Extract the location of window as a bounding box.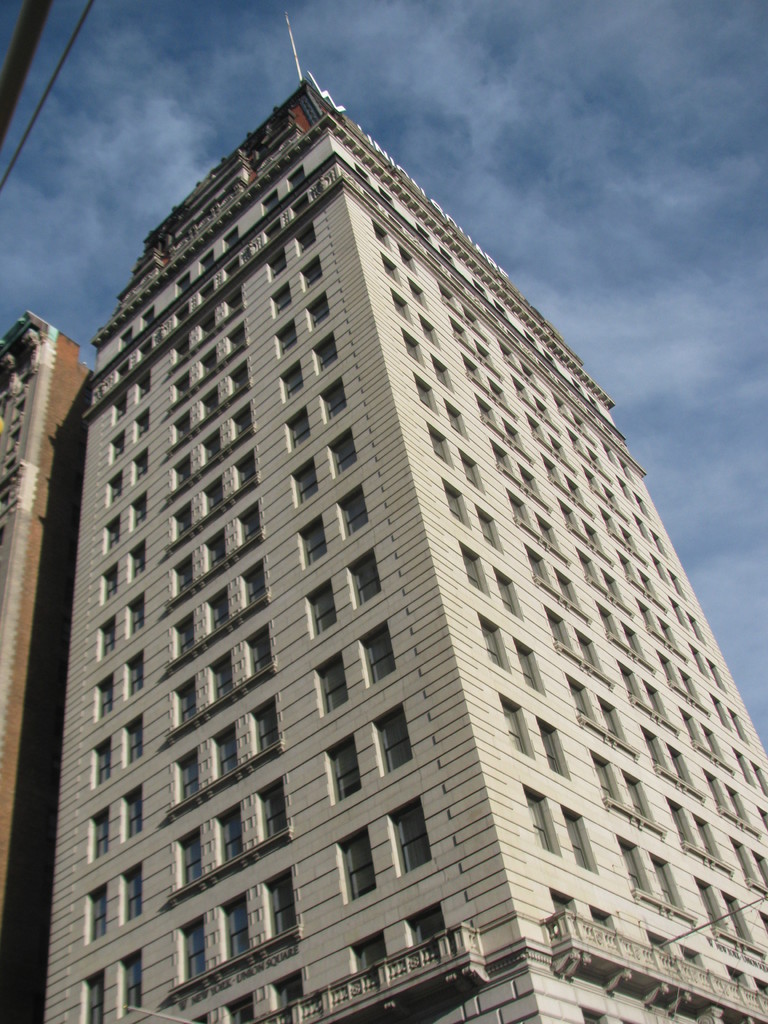
[x1=186, y1=919, x2=212, y2=987].
